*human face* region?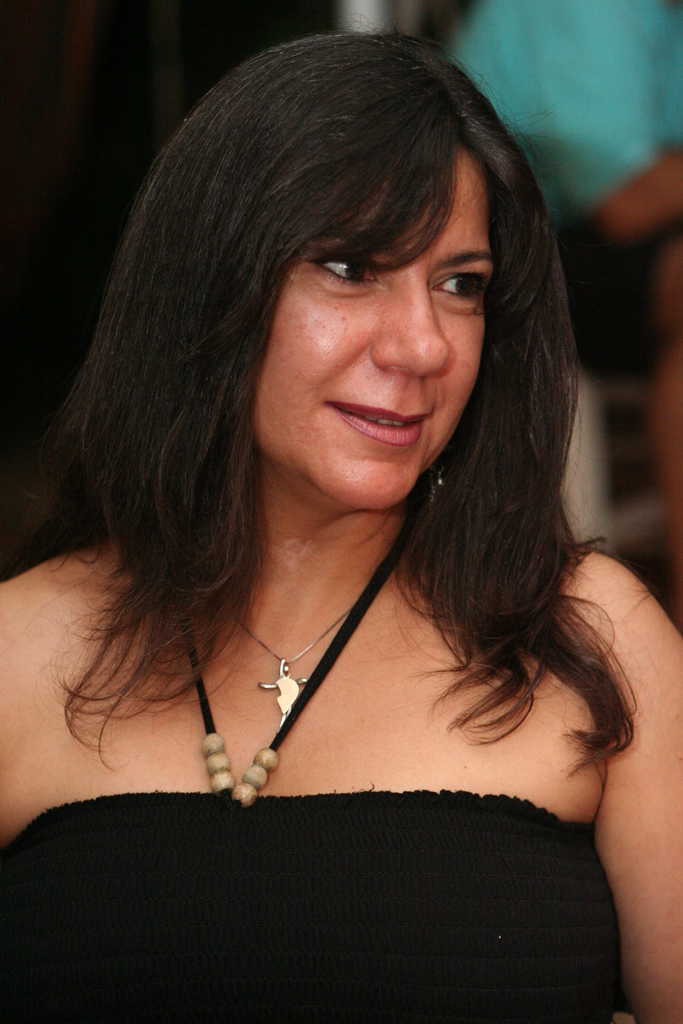
{"left": 257, "top": 153, "right": 490, "bottom": 504}
